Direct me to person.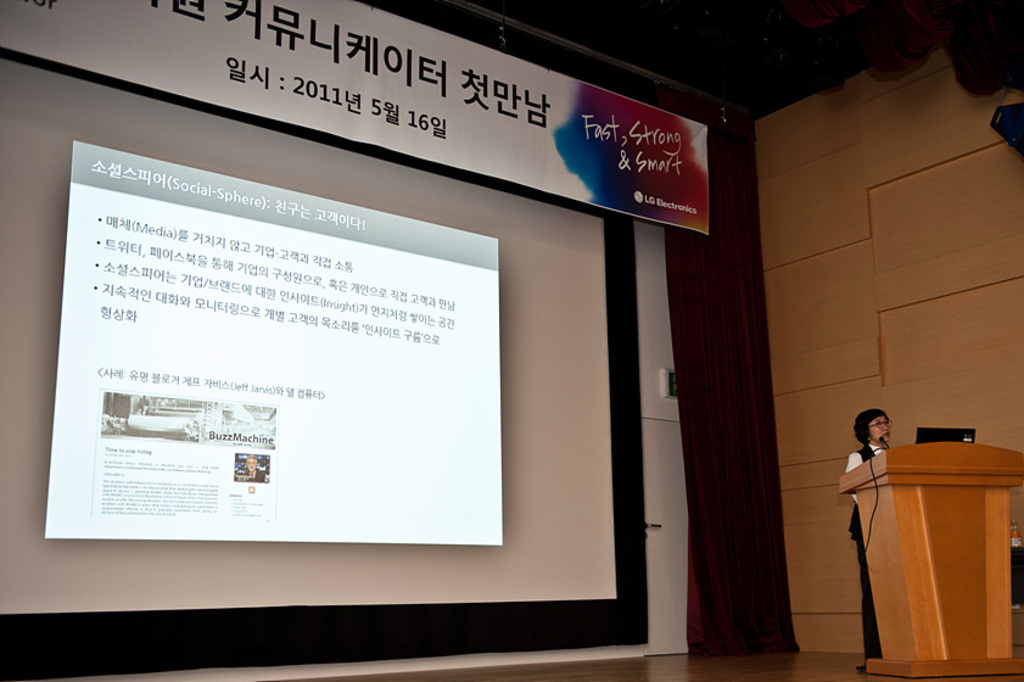
Direction: <region>843, 406, 891, 660</region>.
